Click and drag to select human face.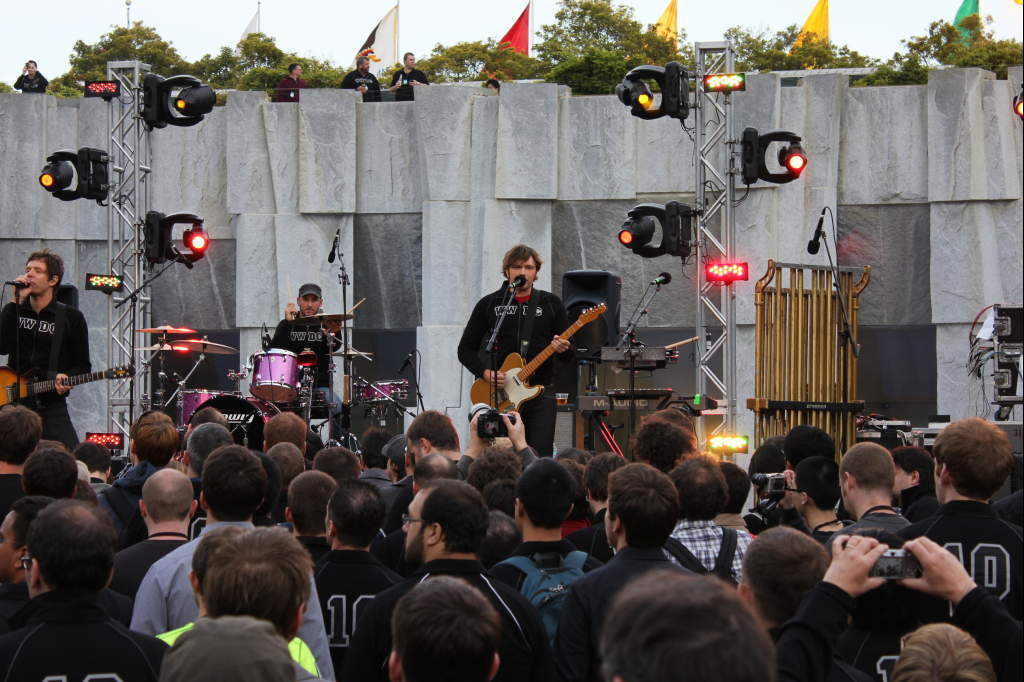
Selection: BBox(502, 260, 541, 292).
